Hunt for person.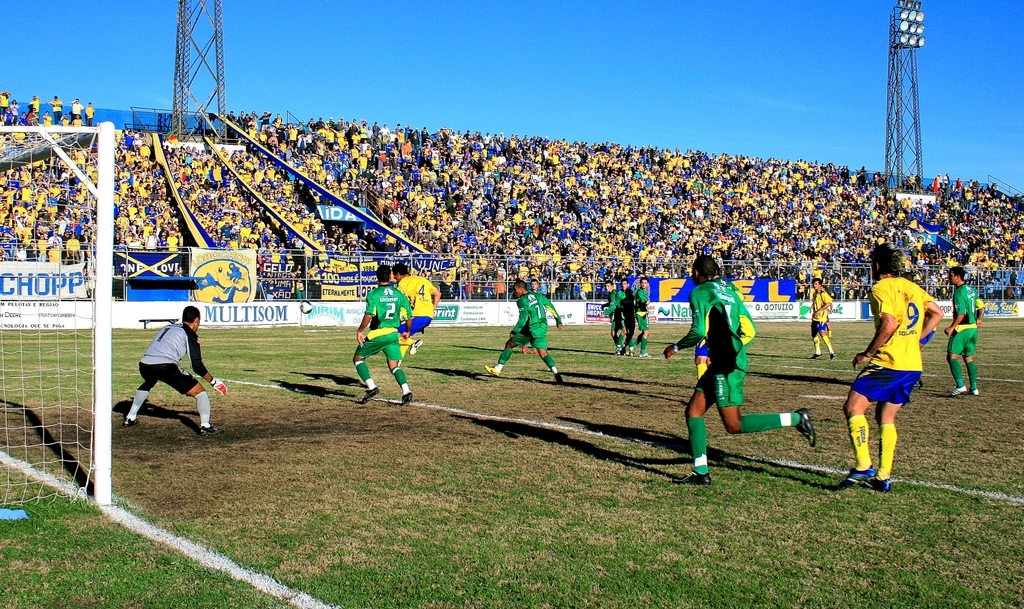
Hunted down at (left=481, top=279, right=567, bottom=388).
